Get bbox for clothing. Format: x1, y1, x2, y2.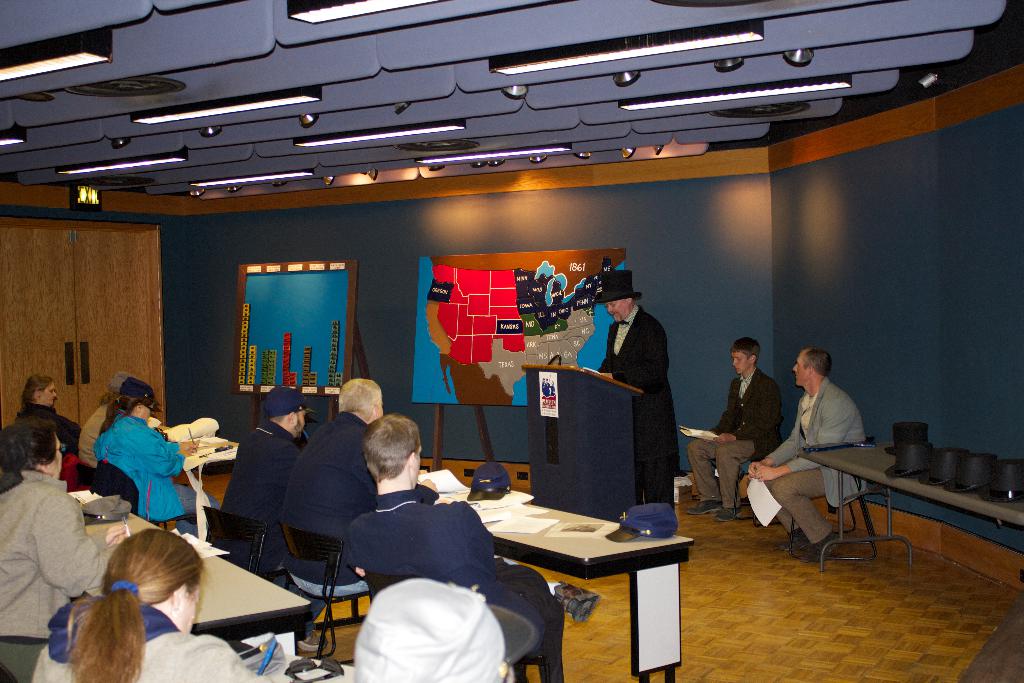
597, 300, 683, 515.
